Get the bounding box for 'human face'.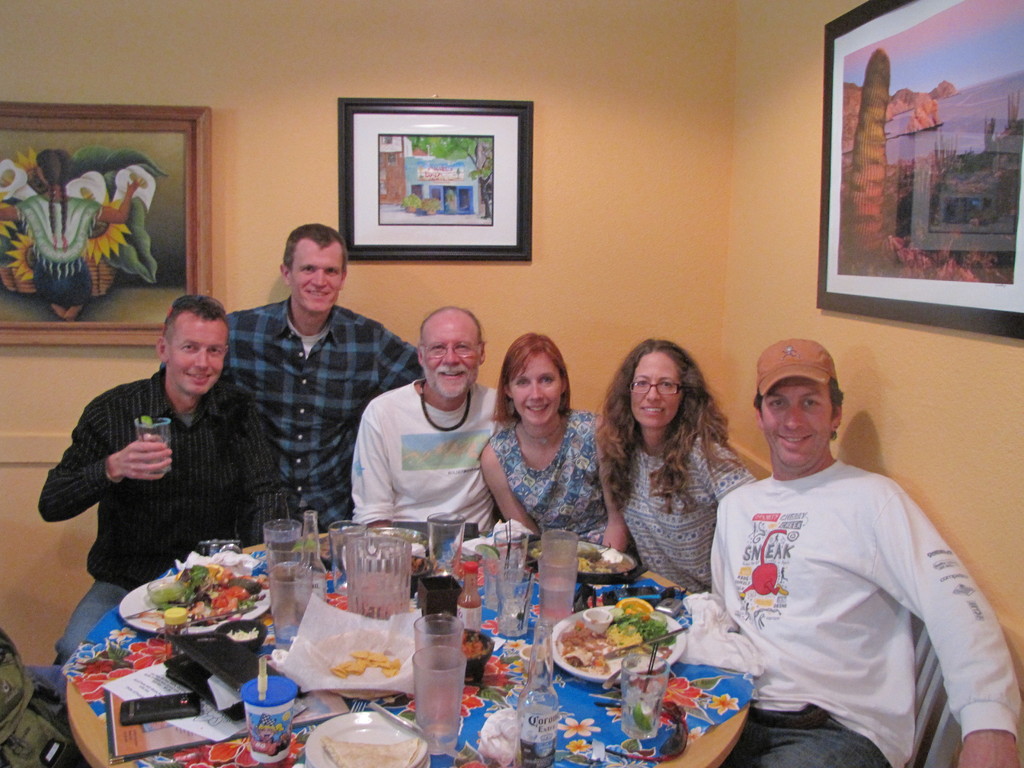
region(292, 239, 344, 315).
